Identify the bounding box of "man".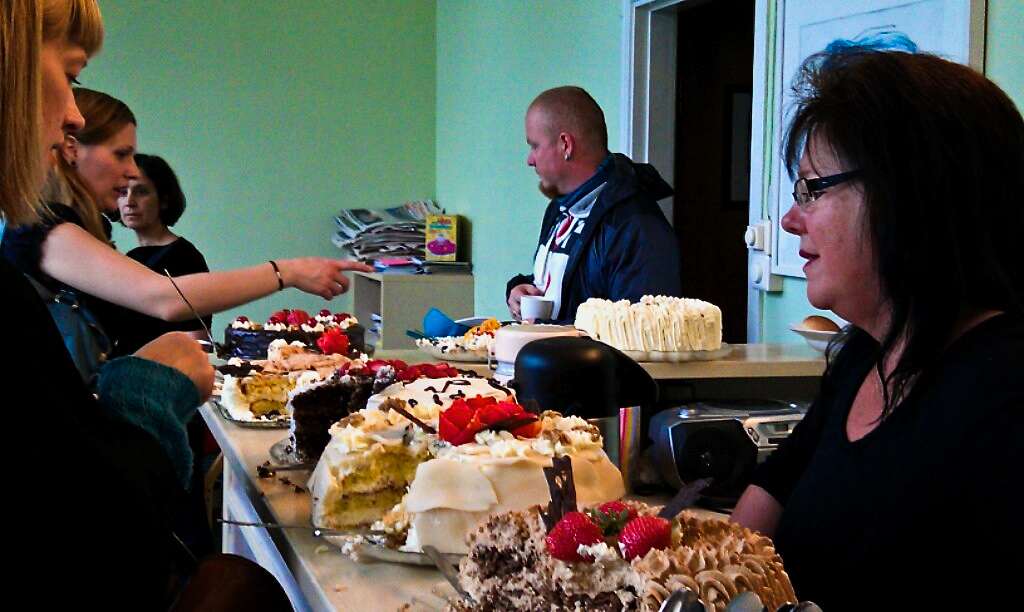
x1=482, y1=91, x2=700, y2=342.
